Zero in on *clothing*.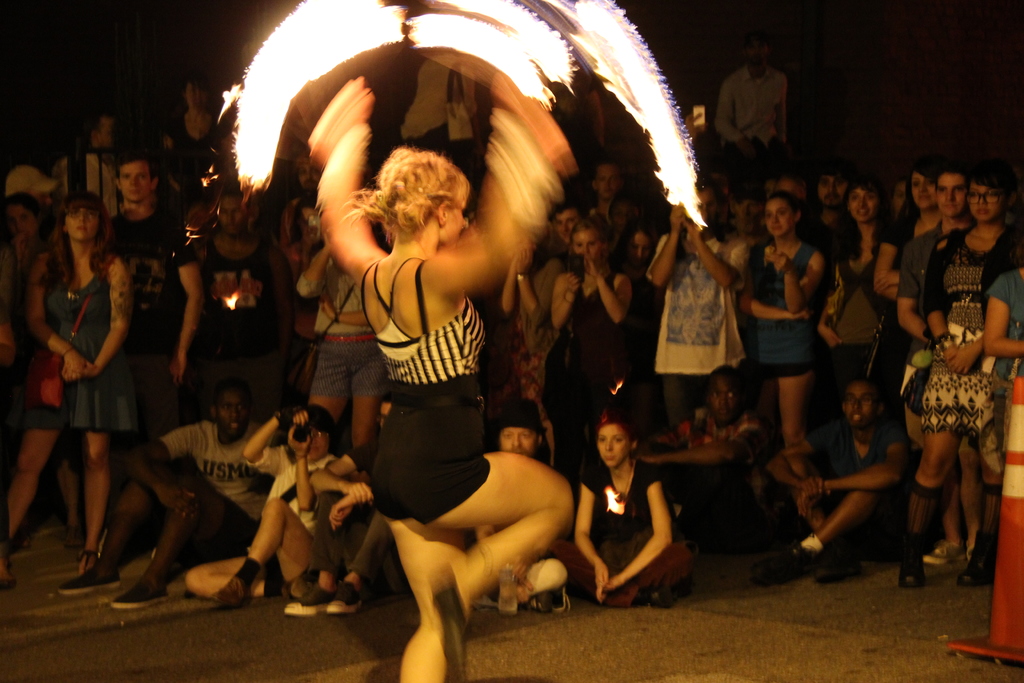
Zeroed in: select_region(988, 263, 1023, 389).
